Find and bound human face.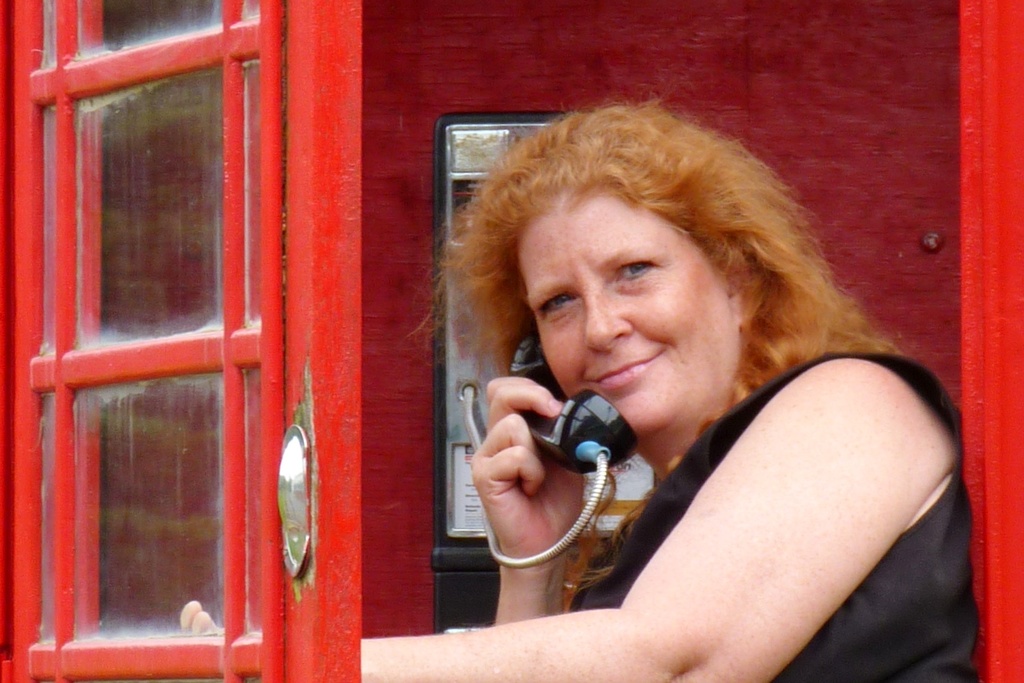
Bound: bbox(515, 205, 724, 436).
